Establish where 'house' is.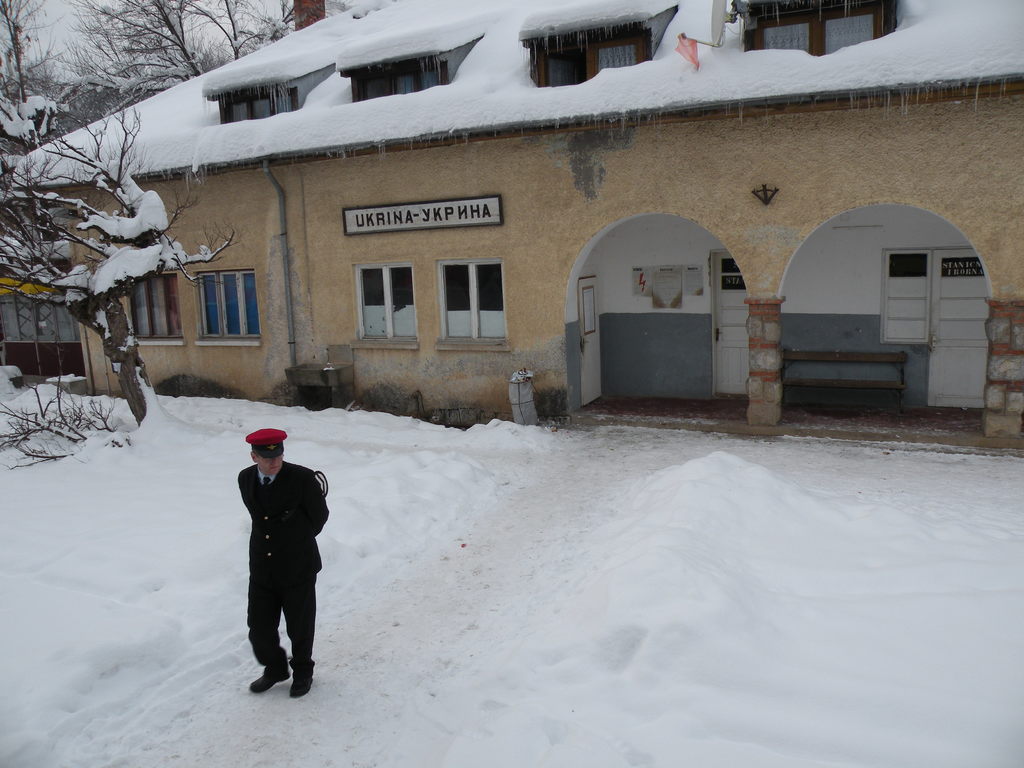
Established at [x1=3, y1=0, x2=1023, y2=454].
